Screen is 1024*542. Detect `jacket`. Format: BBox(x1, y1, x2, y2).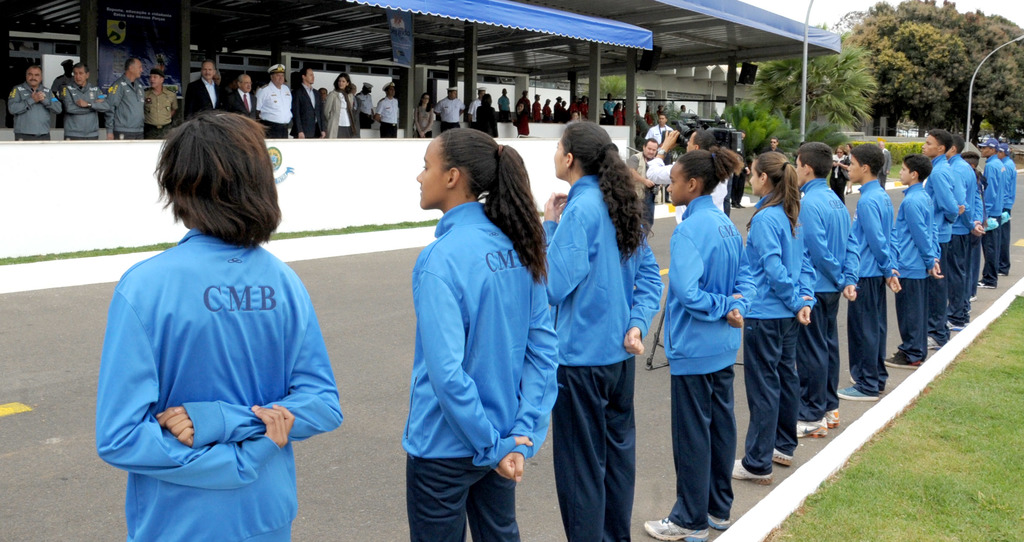
BBox(408, 196, 561, 470).
